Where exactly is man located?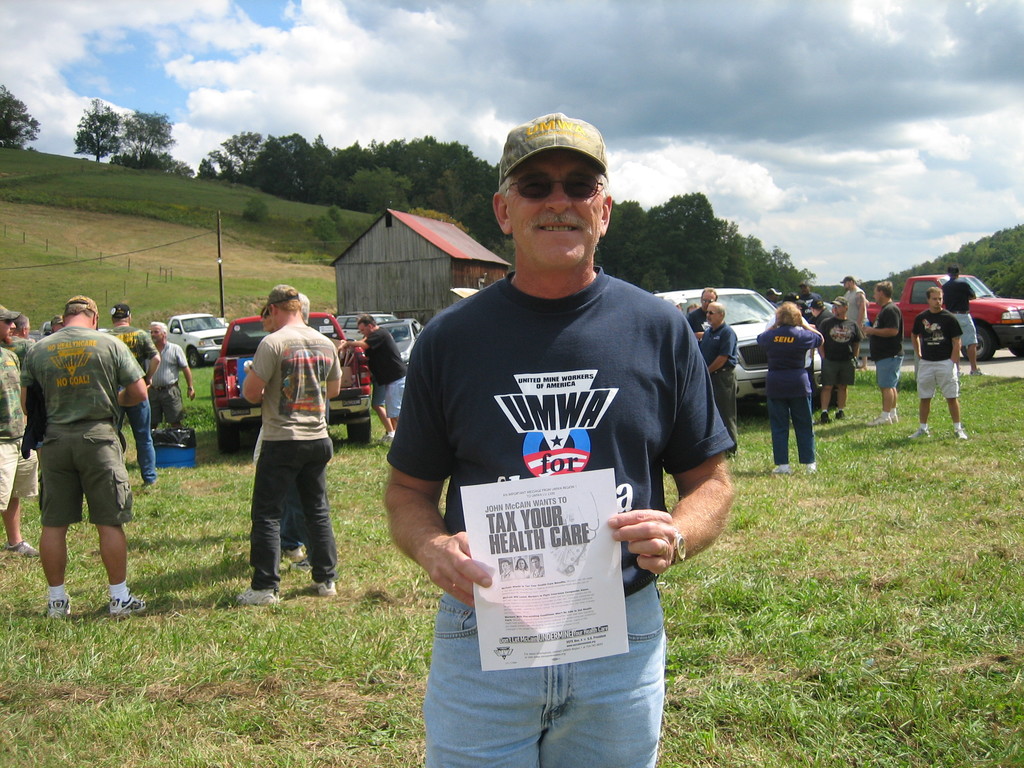
Its bounding box is bbox(838, 276, 873, 376).
